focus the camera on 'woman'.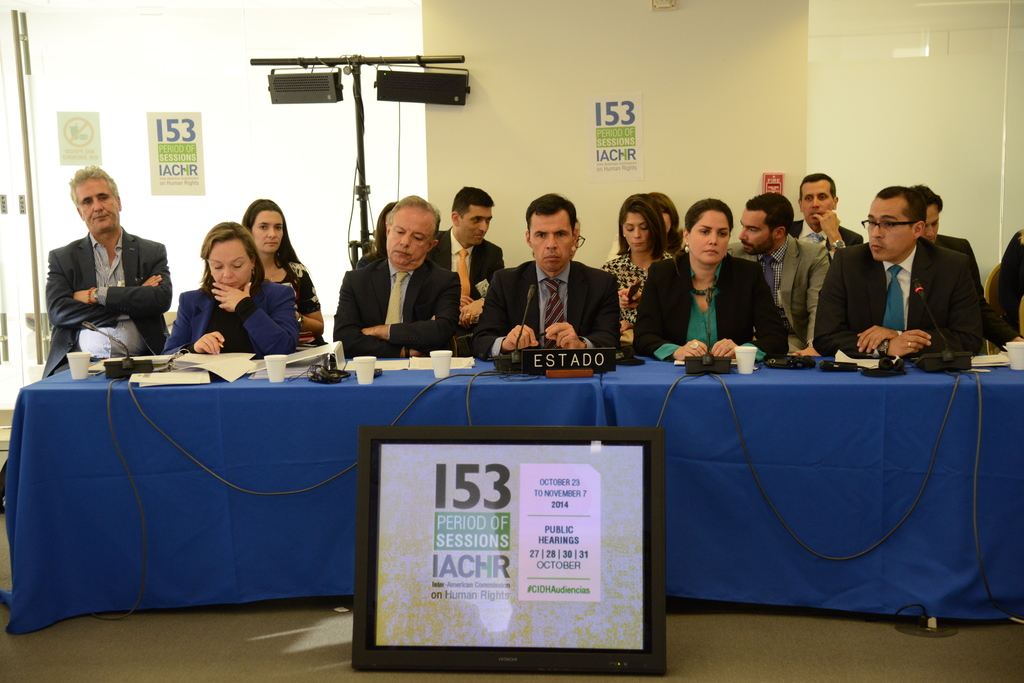
Focus region: bbox=[163, 225, 302, 349].
